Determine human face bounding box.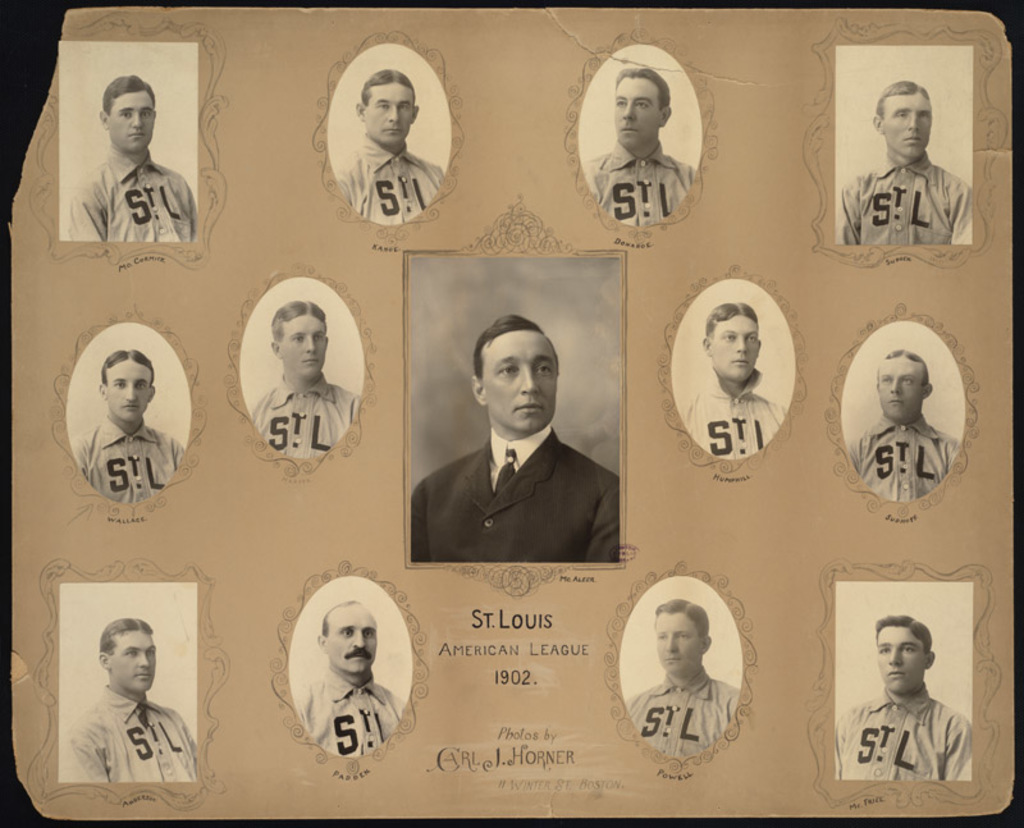
Determined: pyautogui.locateOnScreen(657, 613, 705, 674).
